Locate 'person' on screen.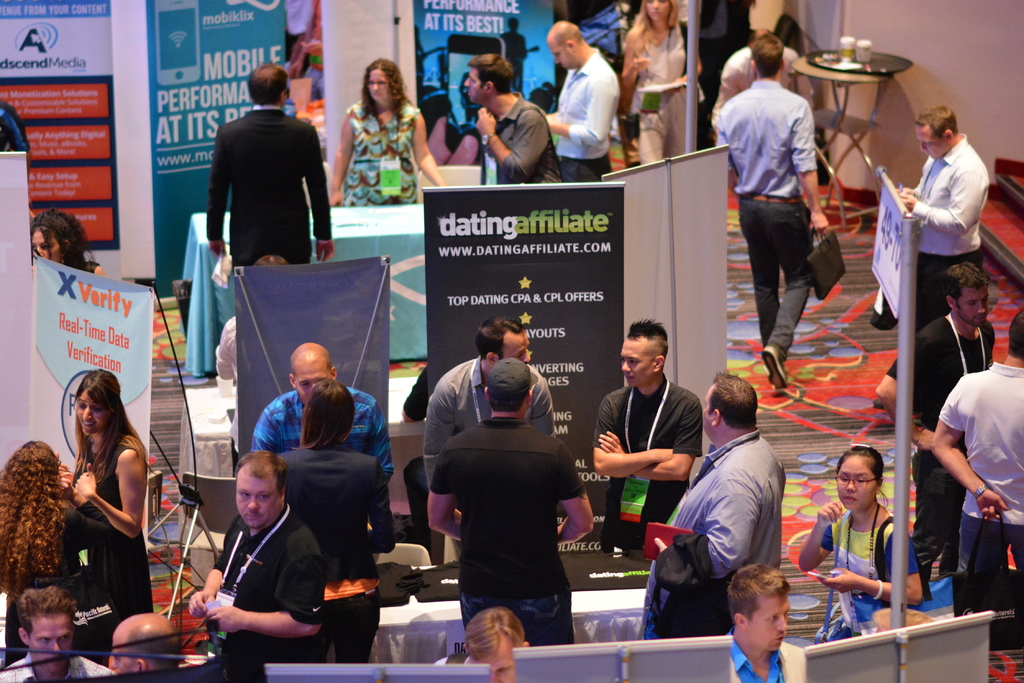
On screen at rect(717, 37, 832, 391).
